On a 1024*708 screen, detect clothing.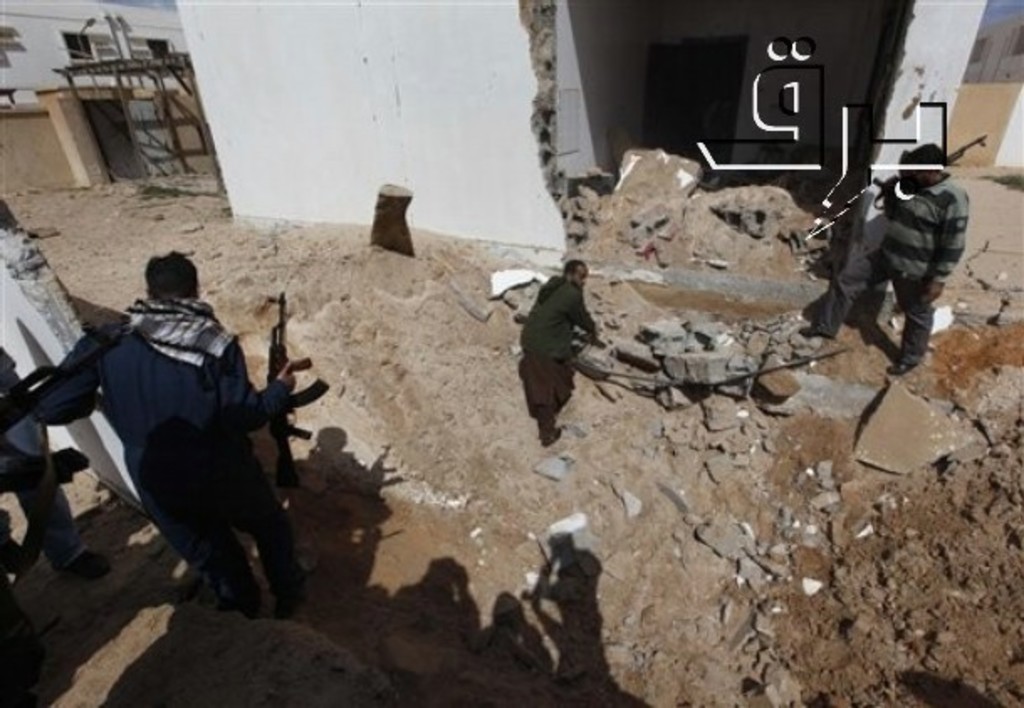
bbox(814, 176, 964, 347).
